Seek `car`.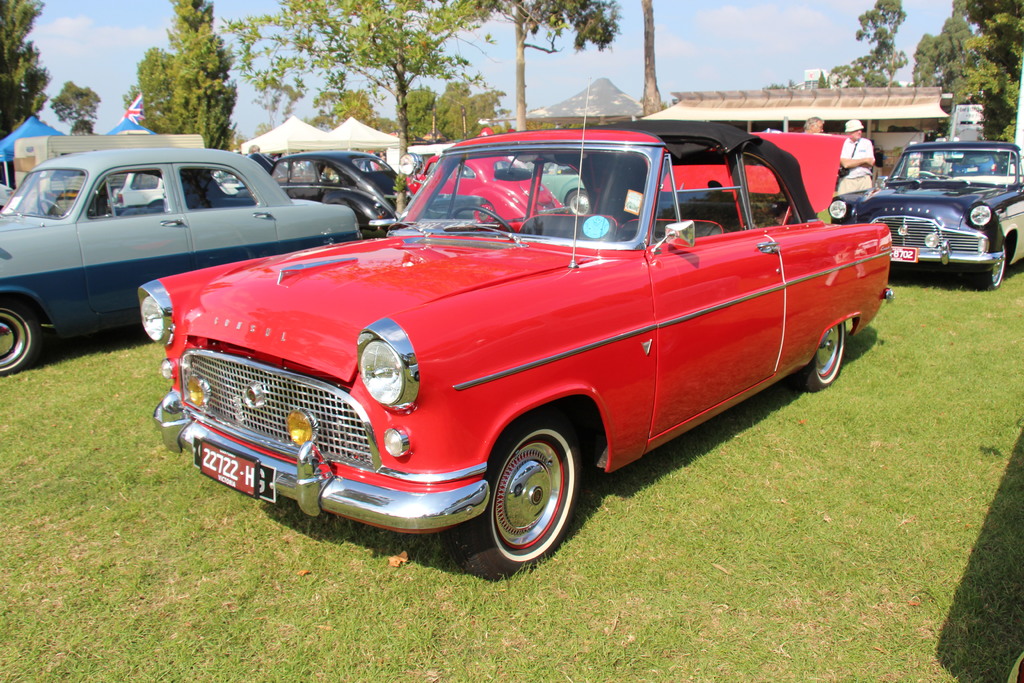
bbox(534, 164, 593, 214).
